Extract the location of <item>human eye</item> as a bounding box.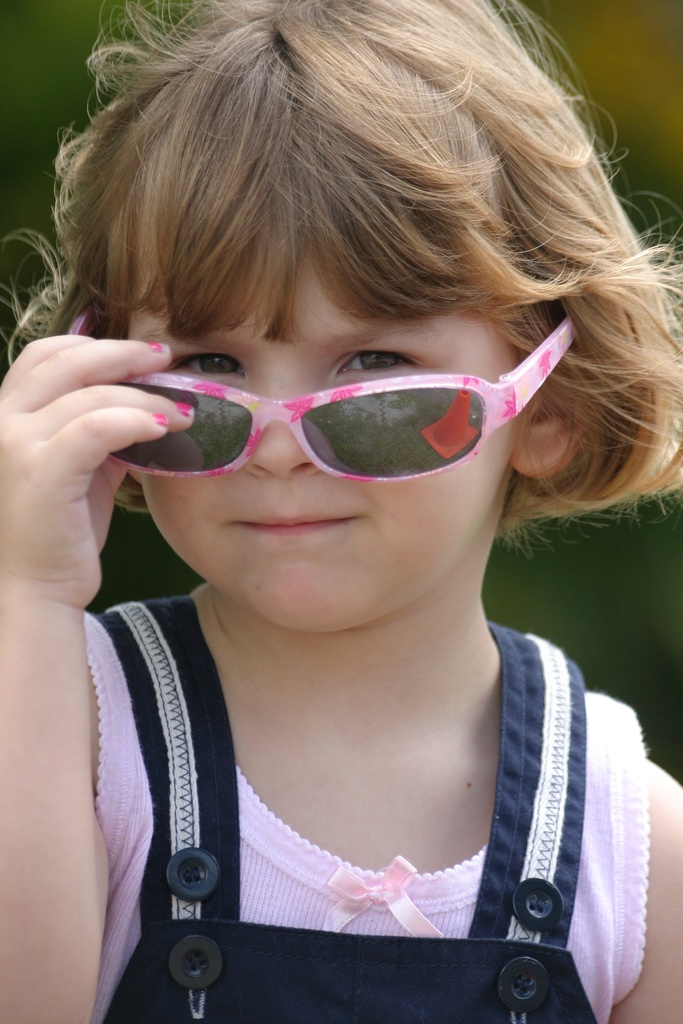
bbox=(327, 346, 427, 377).
